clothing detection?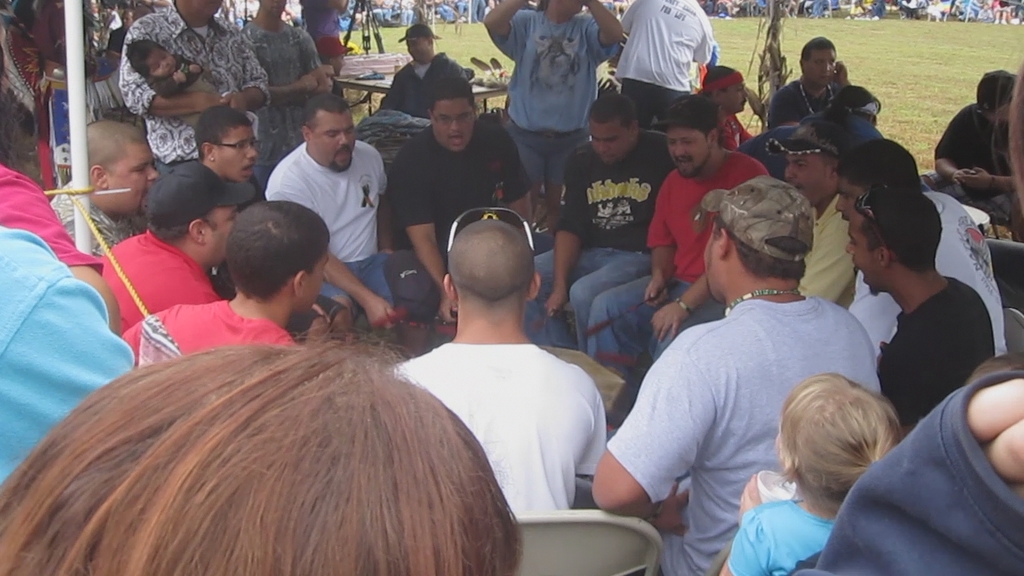
(x1=262, y1=144, x2=408, y2=322)
